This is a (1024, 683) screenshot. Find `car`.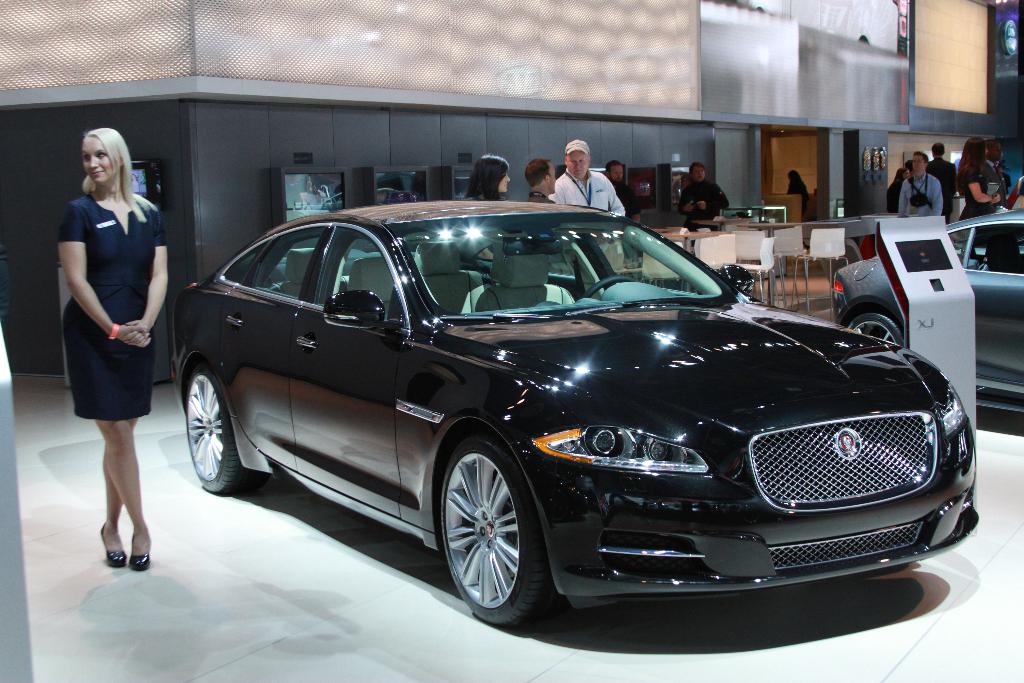
Bounding box: (824,207,1023,418).
